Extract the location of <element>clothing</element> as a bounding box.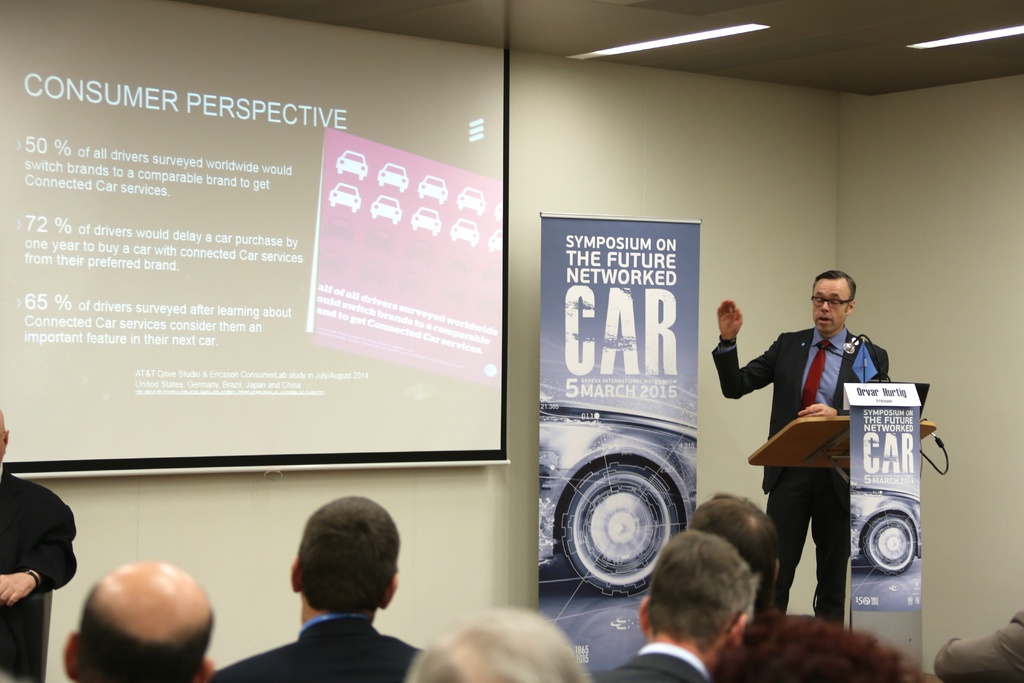
587, 632, 709, 682.
